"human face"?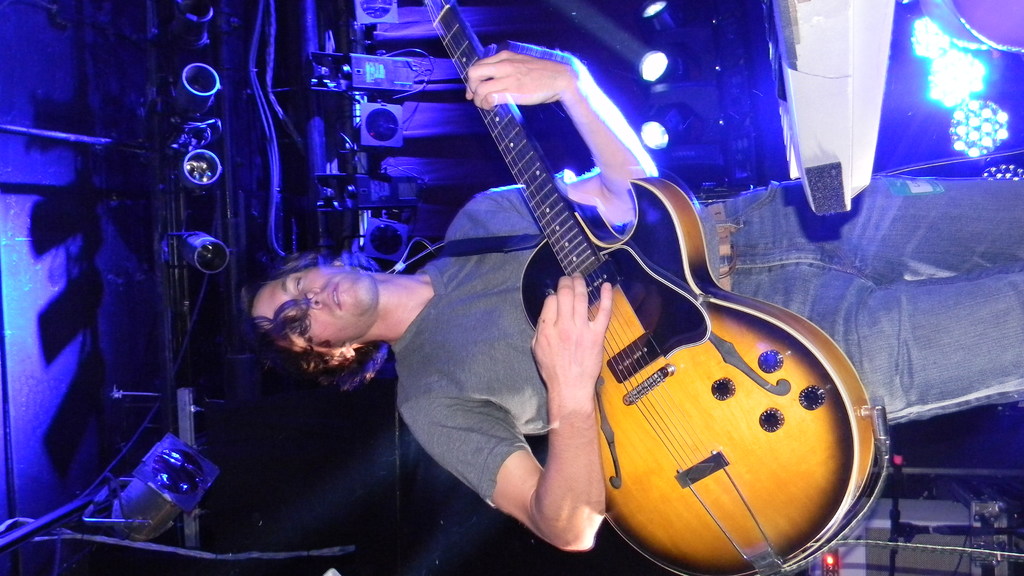
bbox(255, 268, 374, 346)
